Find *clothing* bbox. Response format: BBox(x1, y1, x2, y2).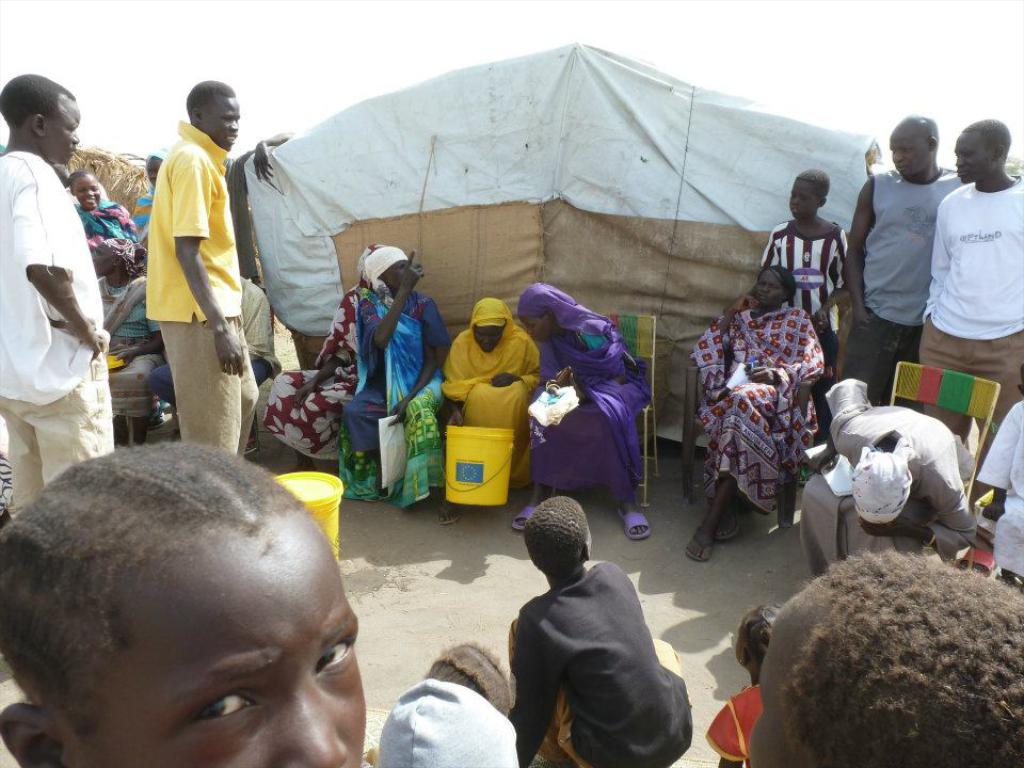
BBox(501, 528, 705, 766).
